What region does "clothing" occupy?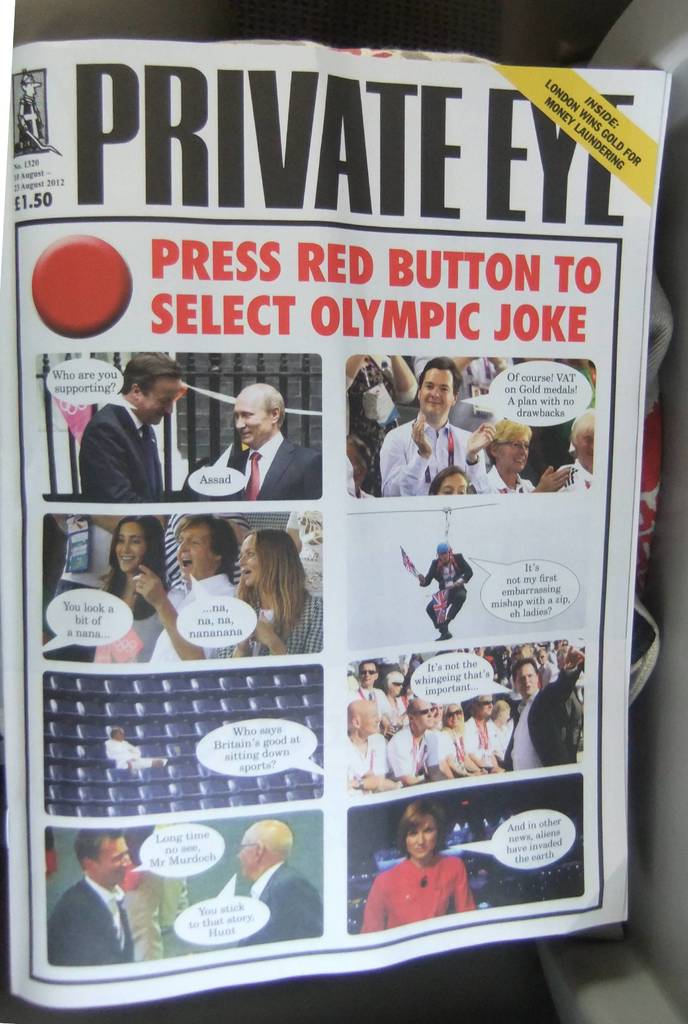
box=[158, 574, 242, 652].
